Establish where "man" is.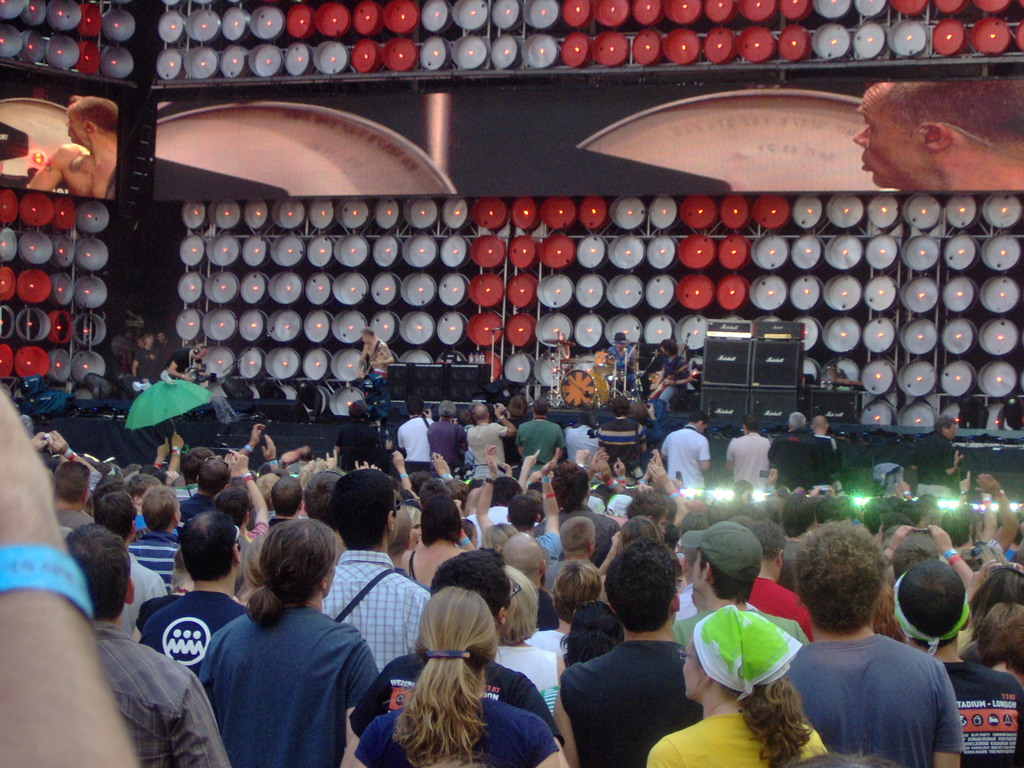
Established at Rect(769, 412, 817, 482).
